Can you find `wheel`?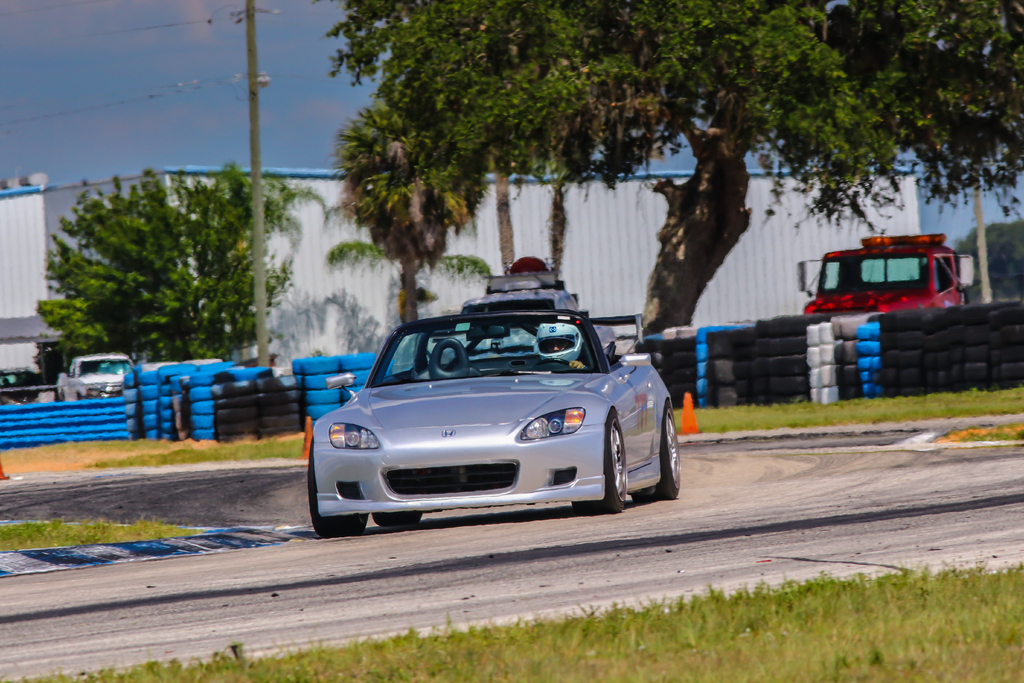
Yes, bounding box: x1=372, y1=509, x2=421, y2=525.
